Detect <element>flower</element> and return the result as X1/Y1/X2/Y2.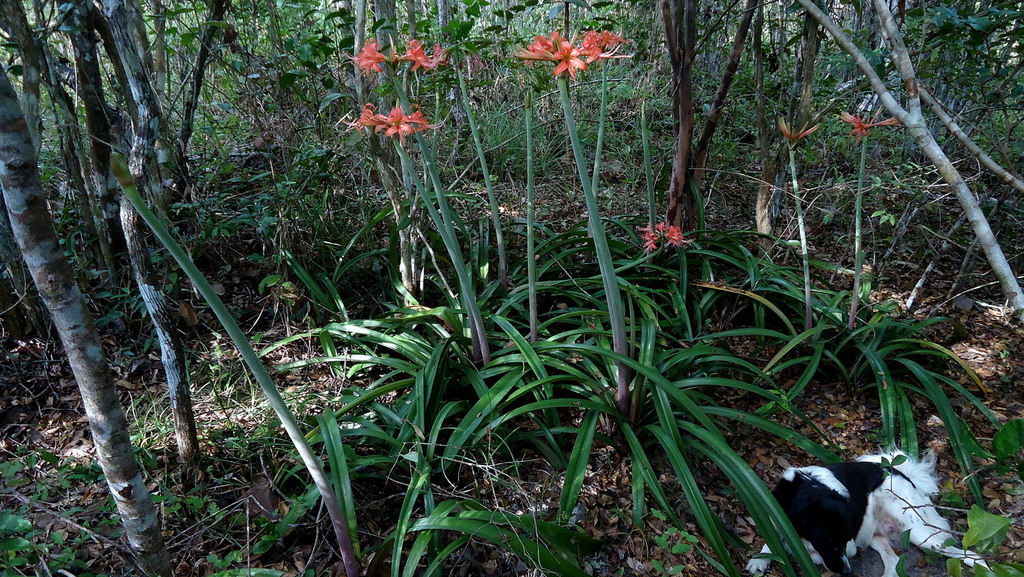
525/28/559/60.
